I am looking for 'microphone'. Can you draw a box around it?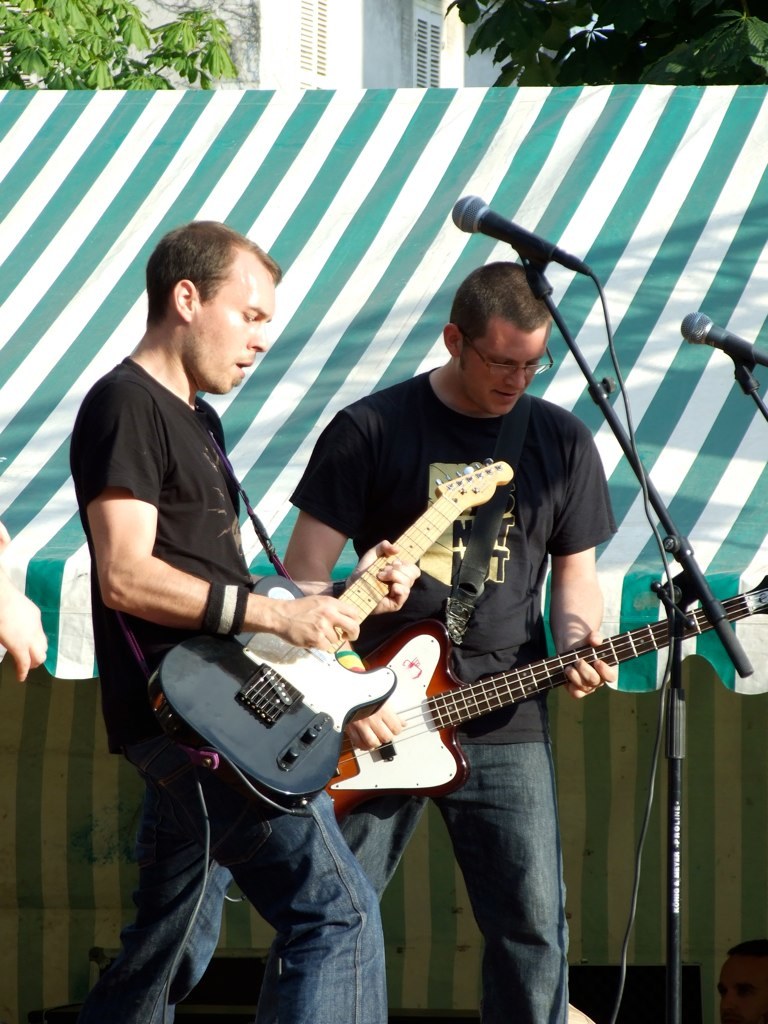
Sure, the bounding box is rect(676, 306, 766, 384).
